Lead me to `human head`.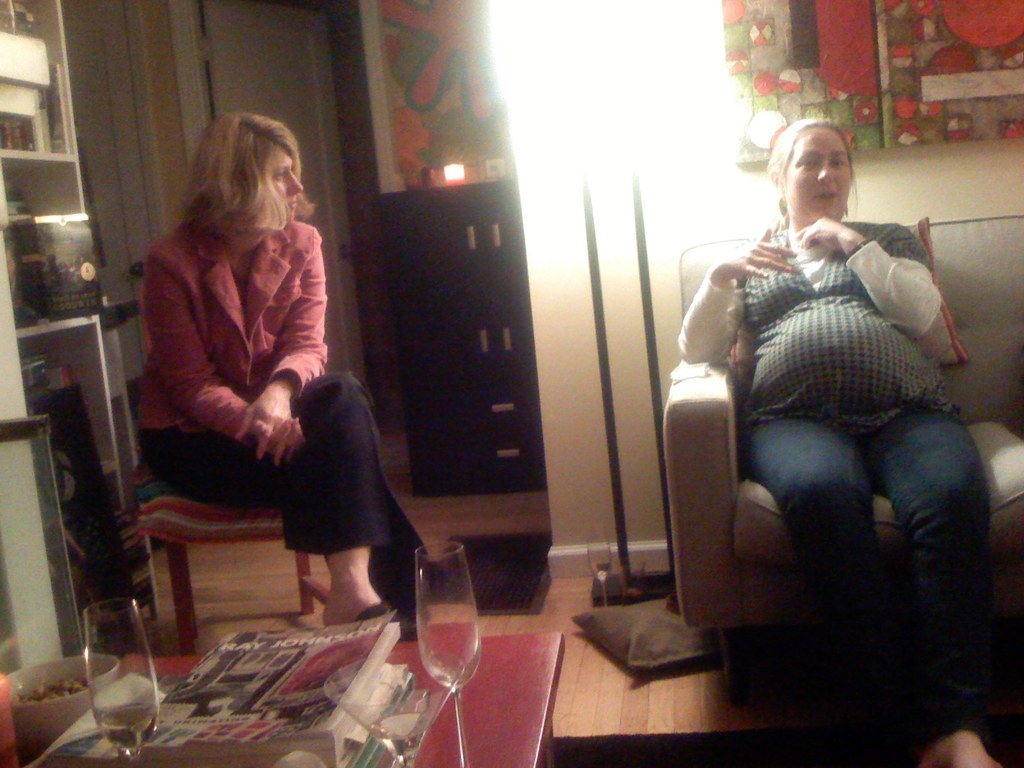
Lead to [x1=771, y1=109, x2=873, y2=227].
